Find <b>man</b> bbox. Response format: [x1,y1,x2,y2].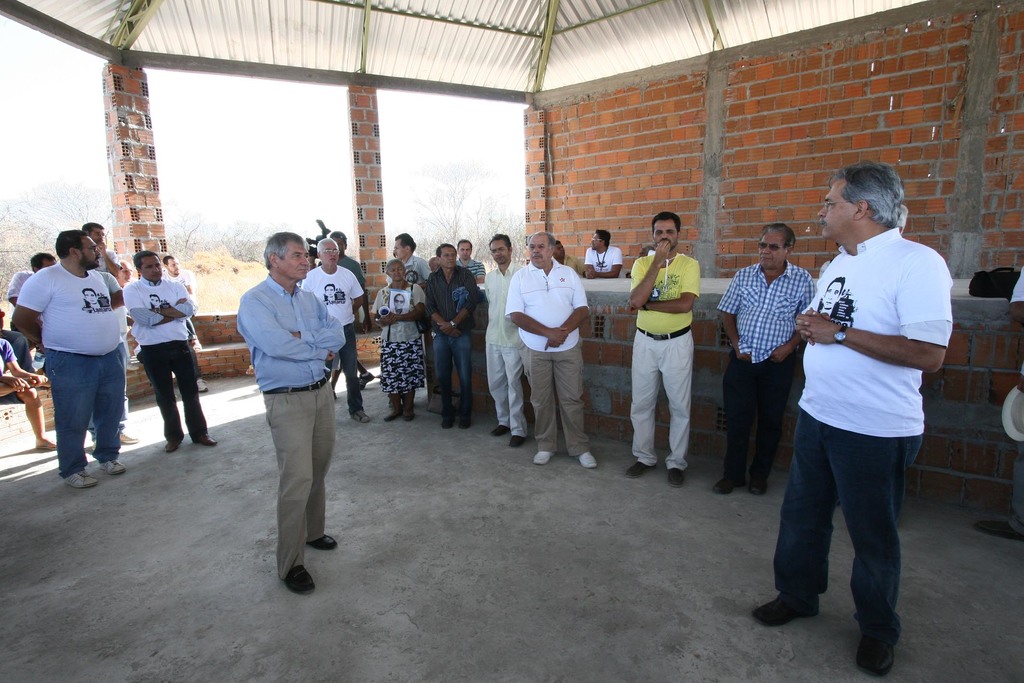
[483,236,524,445].
